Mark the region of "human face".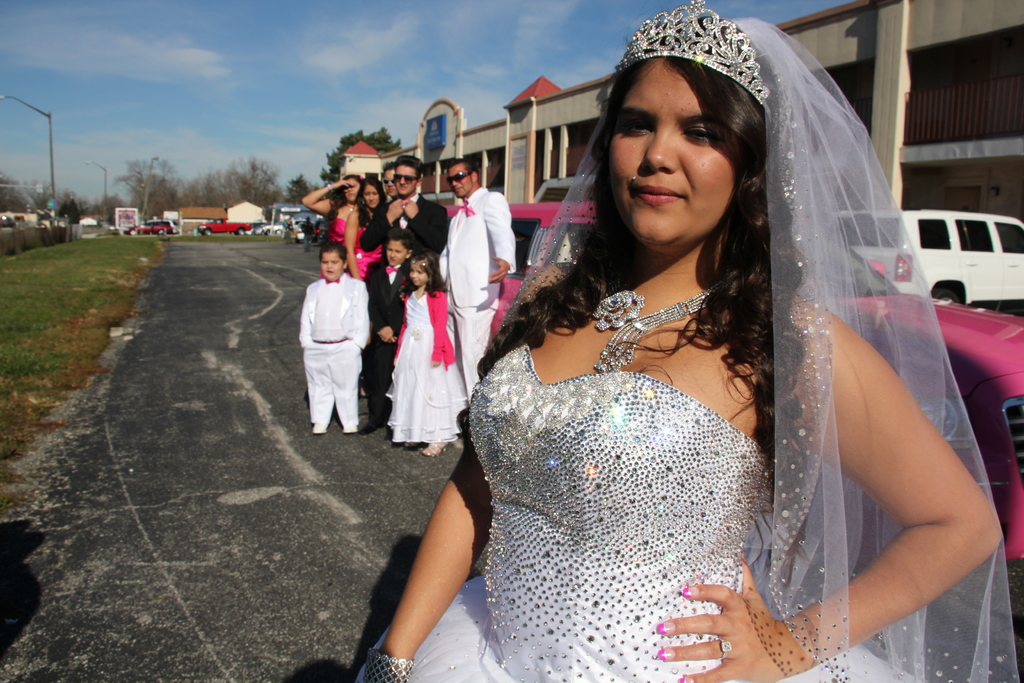
Region: box=[381, 165, 399, 195].
